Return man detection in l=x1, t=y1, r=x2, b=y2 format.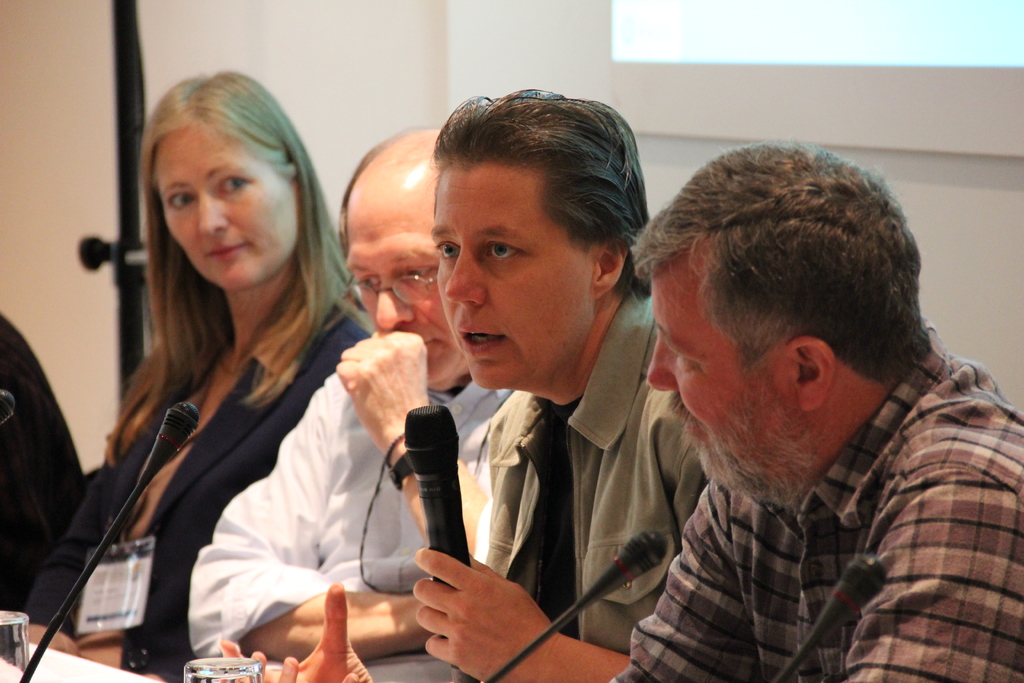
l=213, t=83, r=717, b=682.
